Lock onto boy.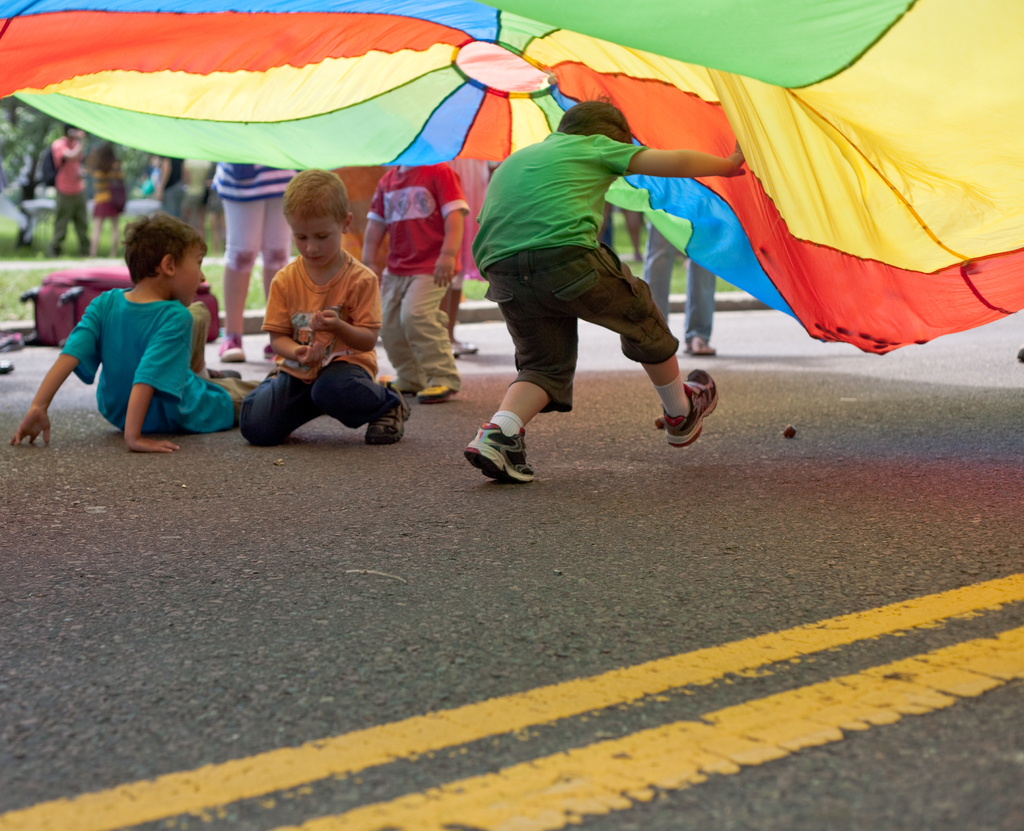
Locked: rect(239, 168, 412, 448).
